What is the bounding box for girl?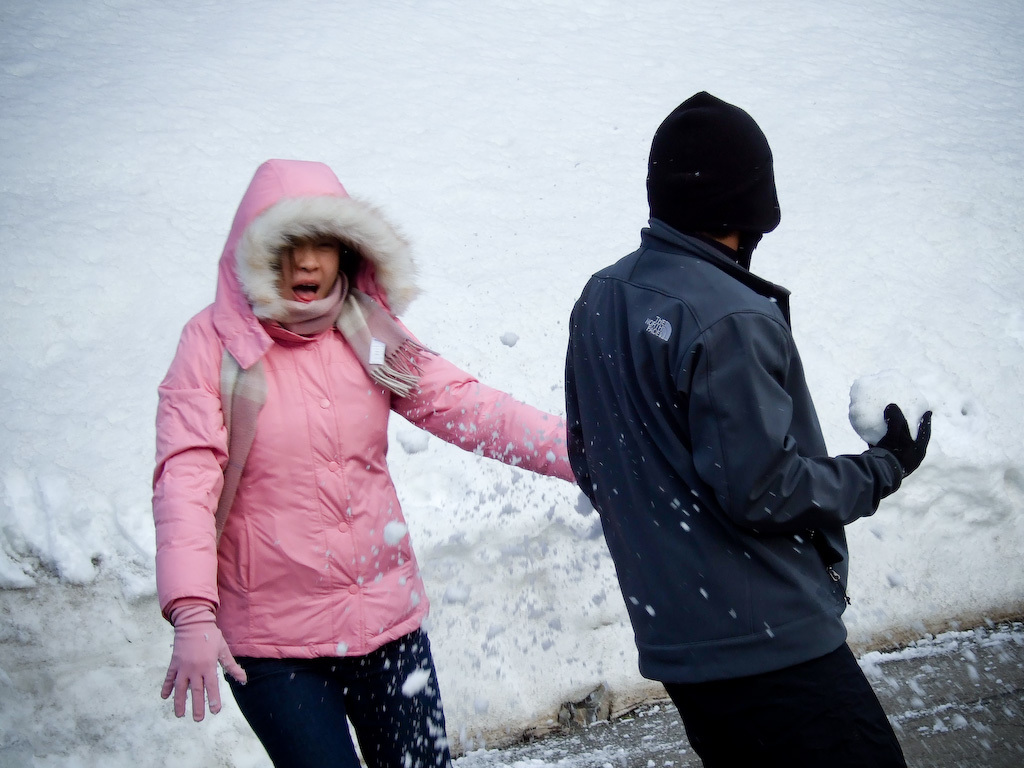
rect(154, 159, 573, 765).
